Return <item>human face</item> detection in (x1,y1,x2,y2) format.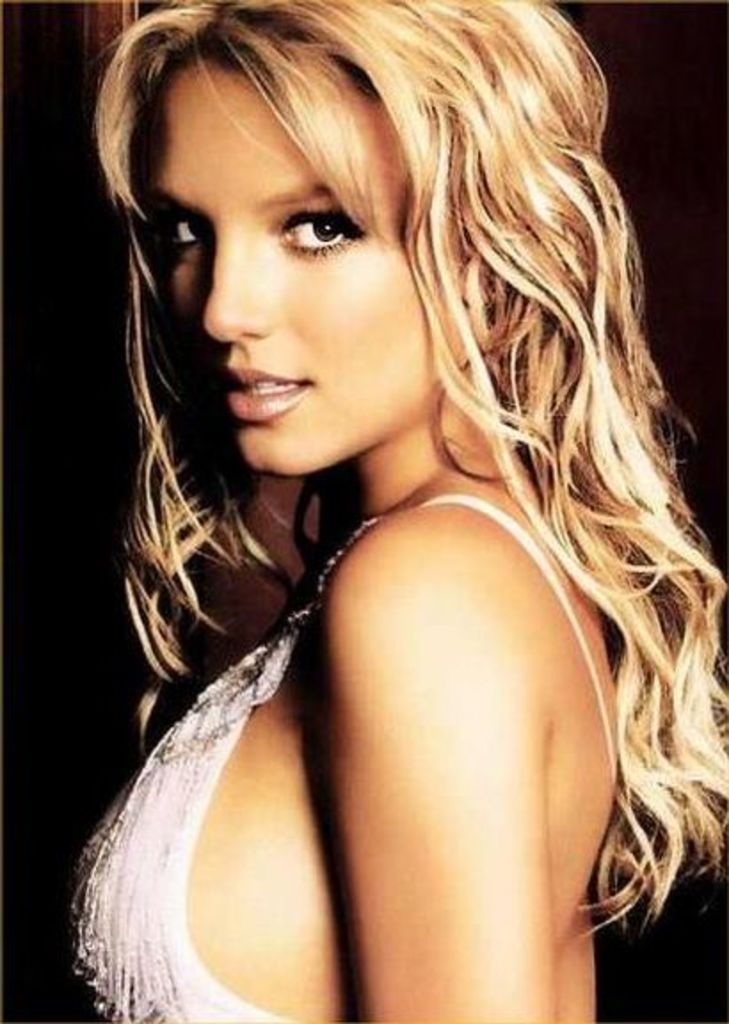
(142,48,462,475).
